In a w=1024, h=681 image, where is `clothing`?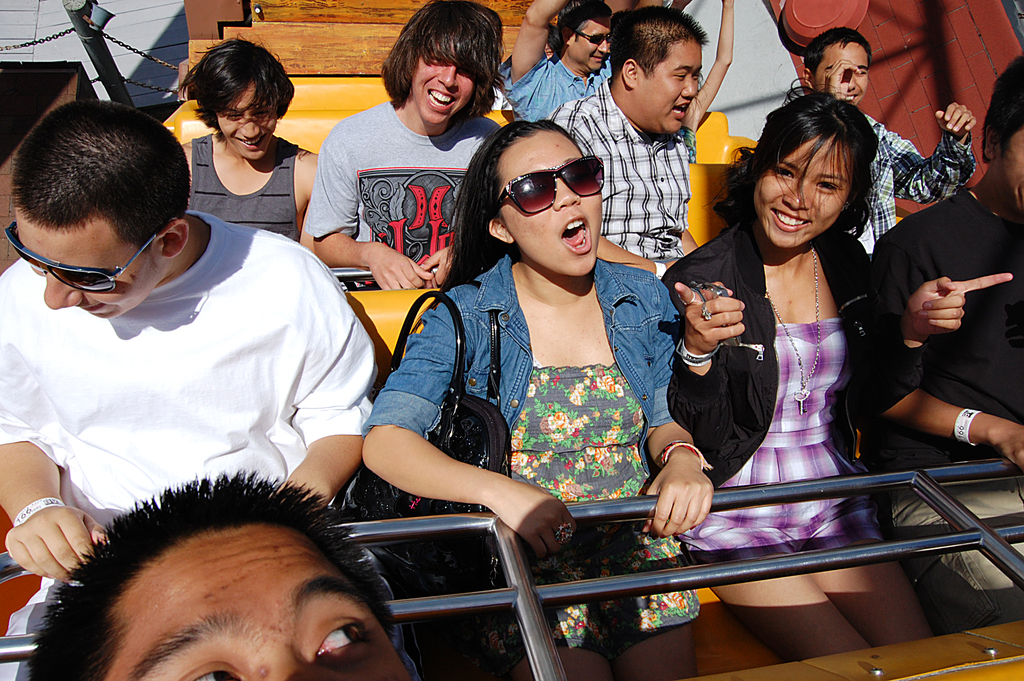
crop(863, 111, 976, 252).
